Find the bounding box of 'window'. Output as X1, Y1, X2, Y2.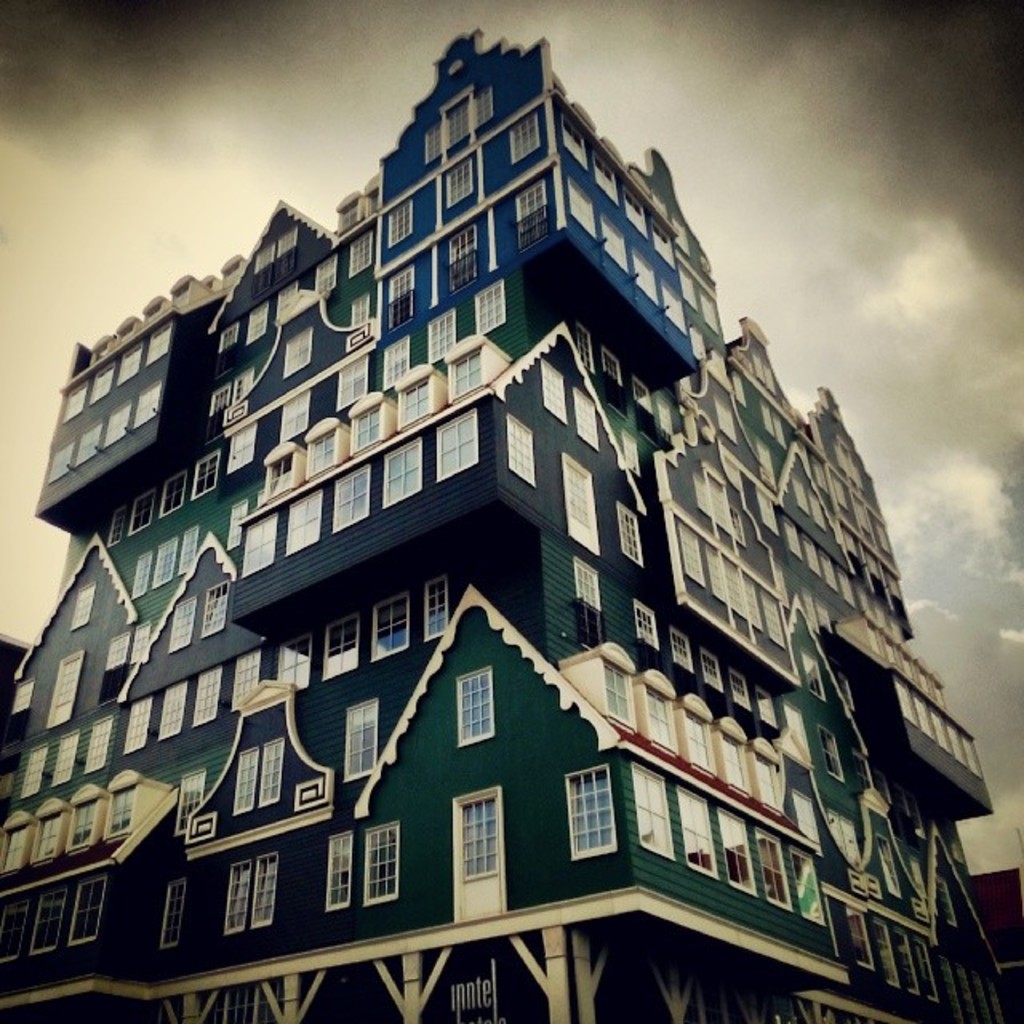
0, 816, 34, 875.
